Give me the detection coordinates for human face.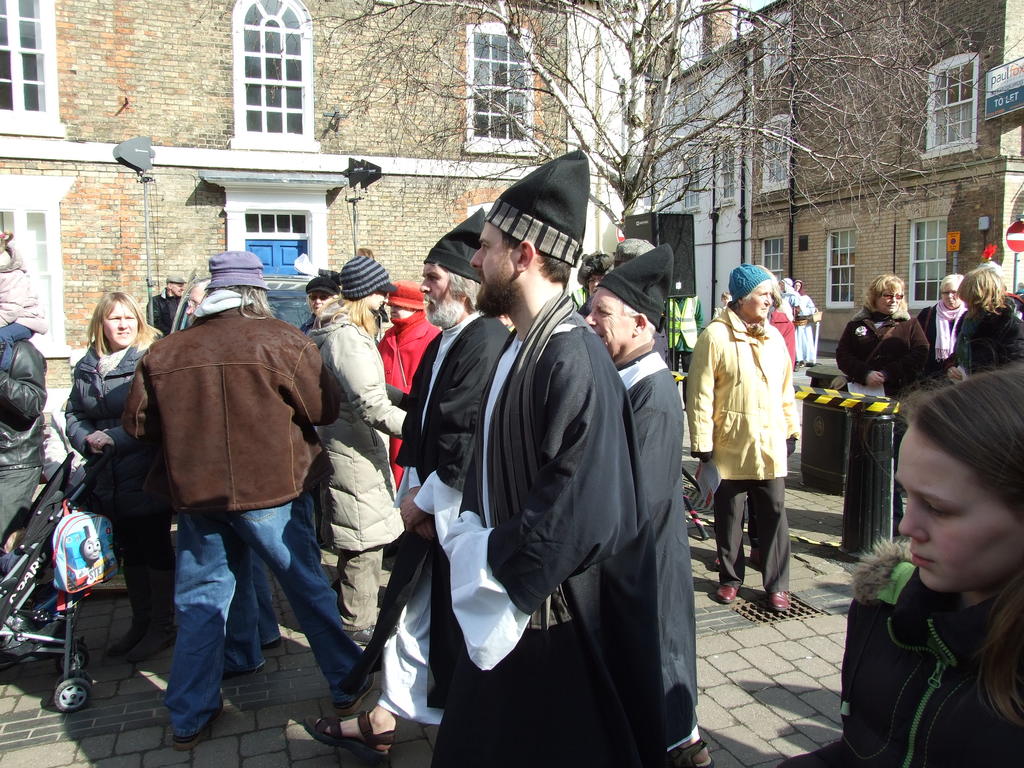
780/281/785/291.
